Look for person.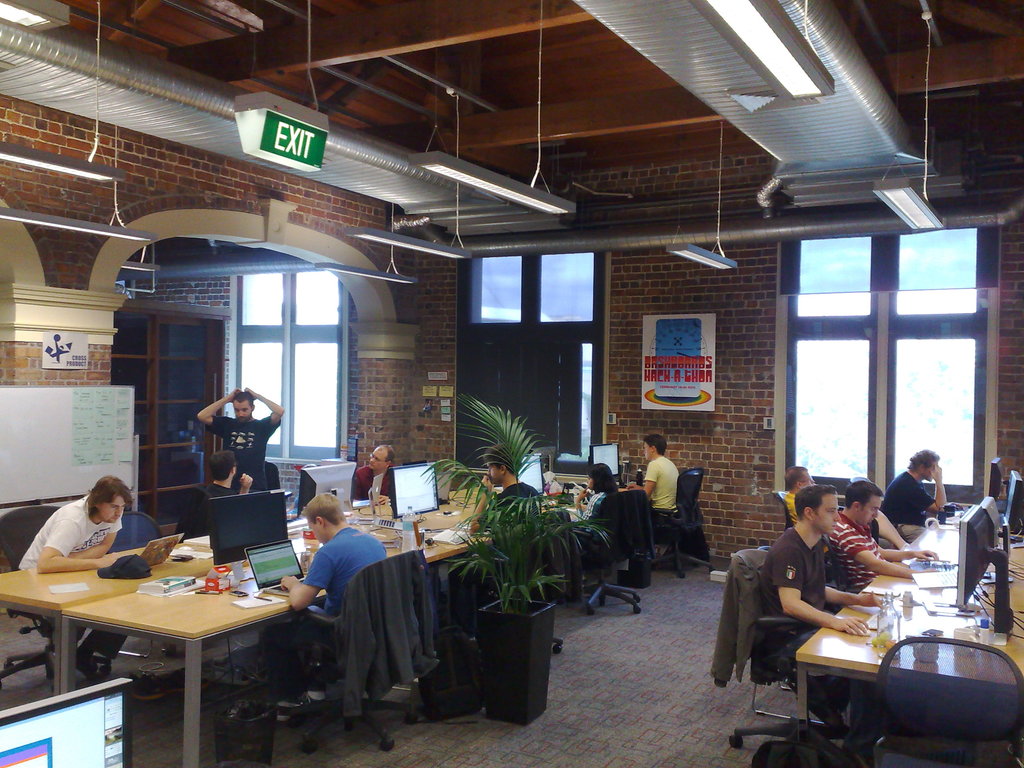
Found: [346,436,394,499].
